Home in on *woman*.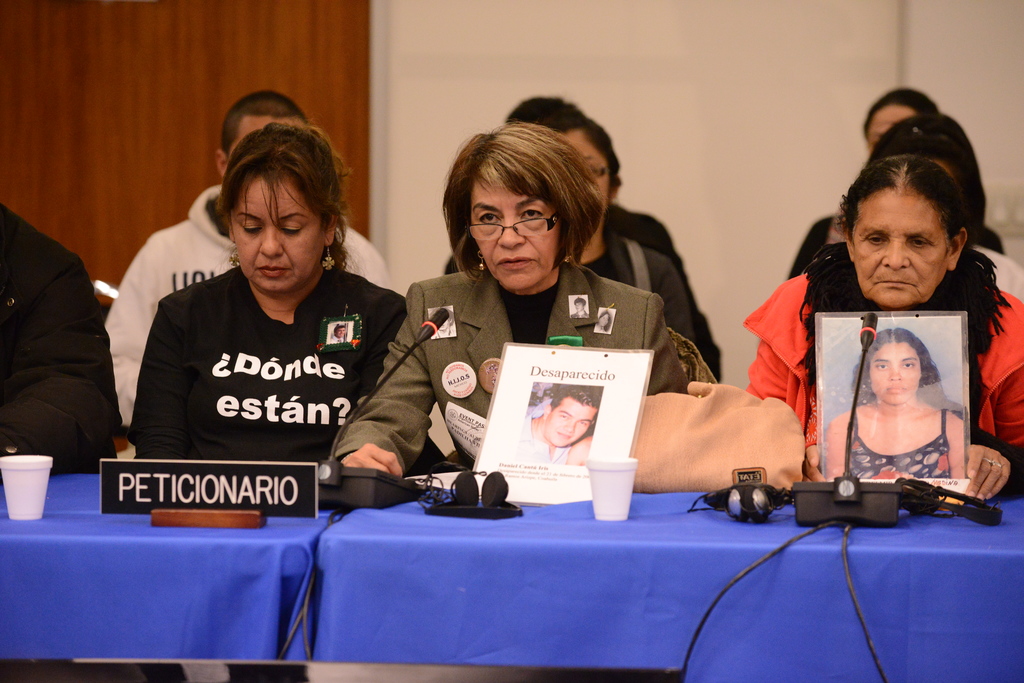
Homed in at <bbox>137, 127, 438, 459</bbox>.
